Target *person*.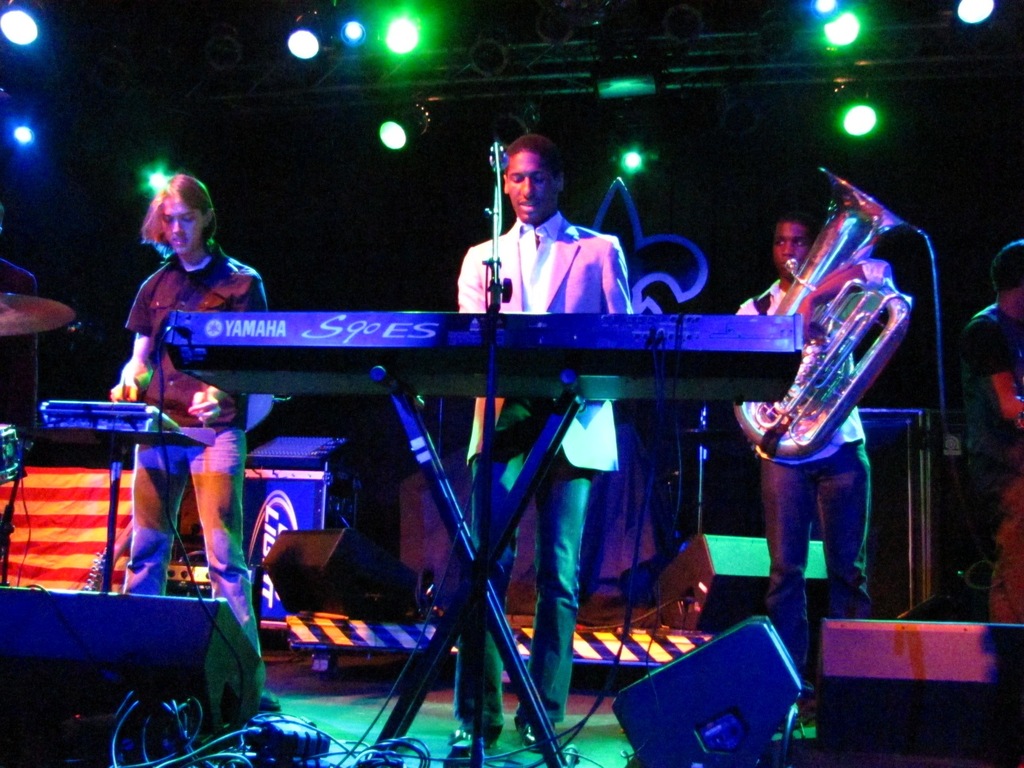
Target region: select_region(92, 160, 295, 728).
